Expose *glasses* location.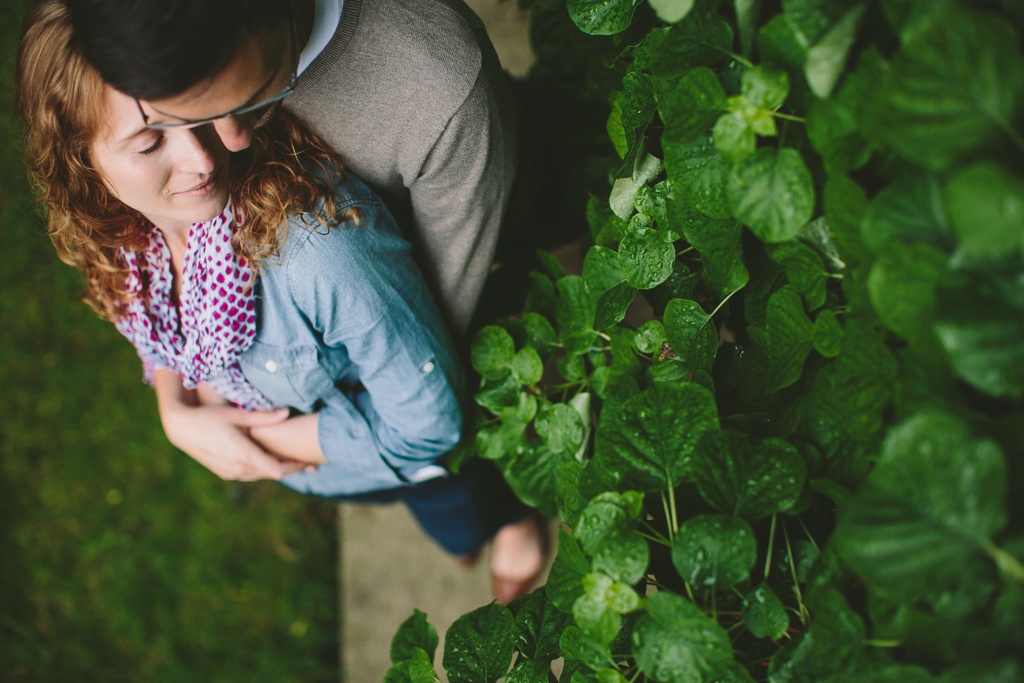
Exposed at [x1=129, y1=0, x2=300, y2=128].
